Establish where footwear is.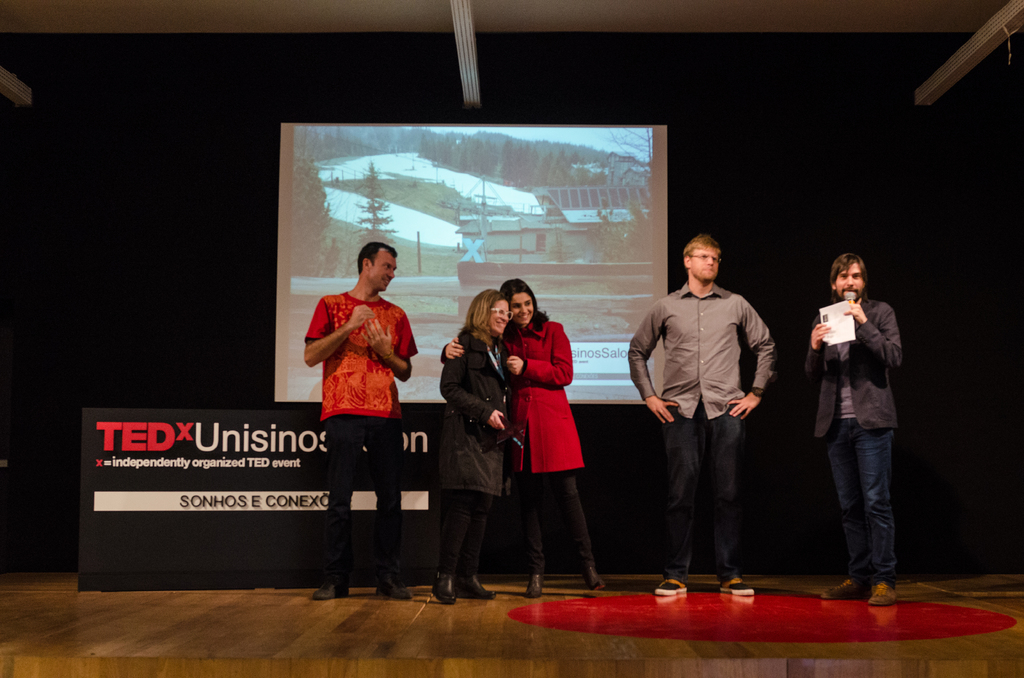
Established at rect(312, 580, 349, 597).
